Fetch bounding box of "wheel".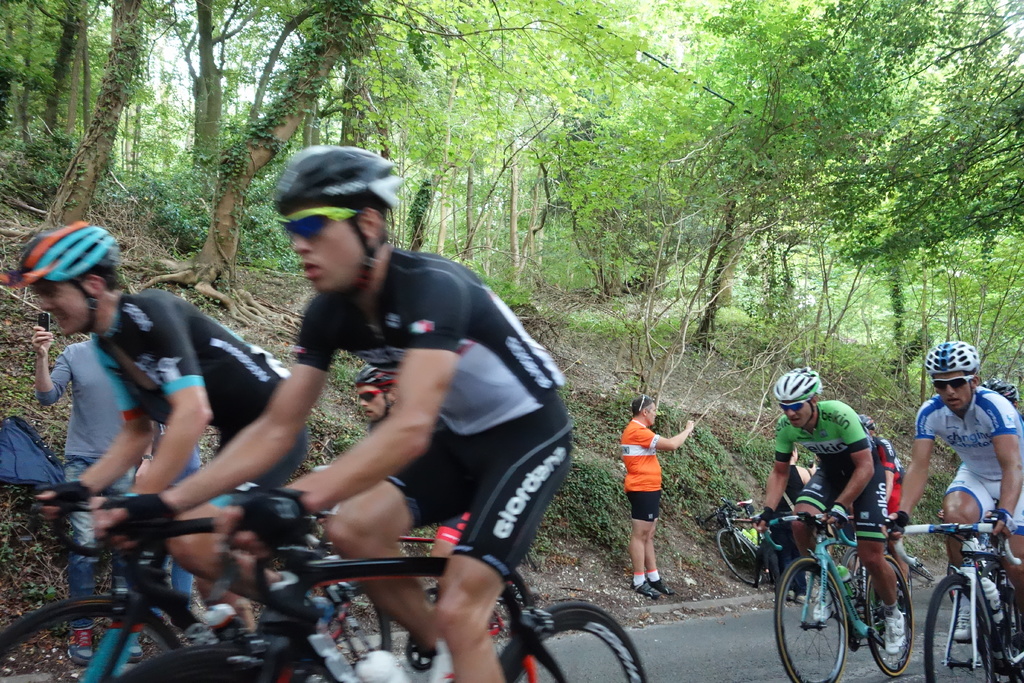
Bbox: 924:572:998:682.
